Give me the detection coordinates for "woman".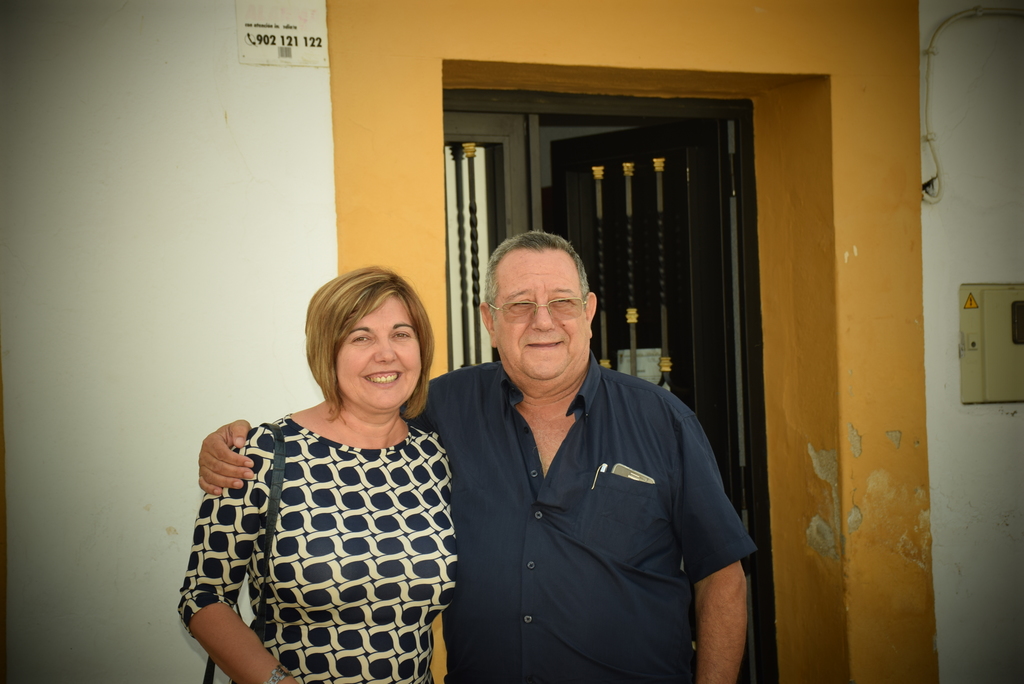
bbox=(189, 258, 474, 683).
